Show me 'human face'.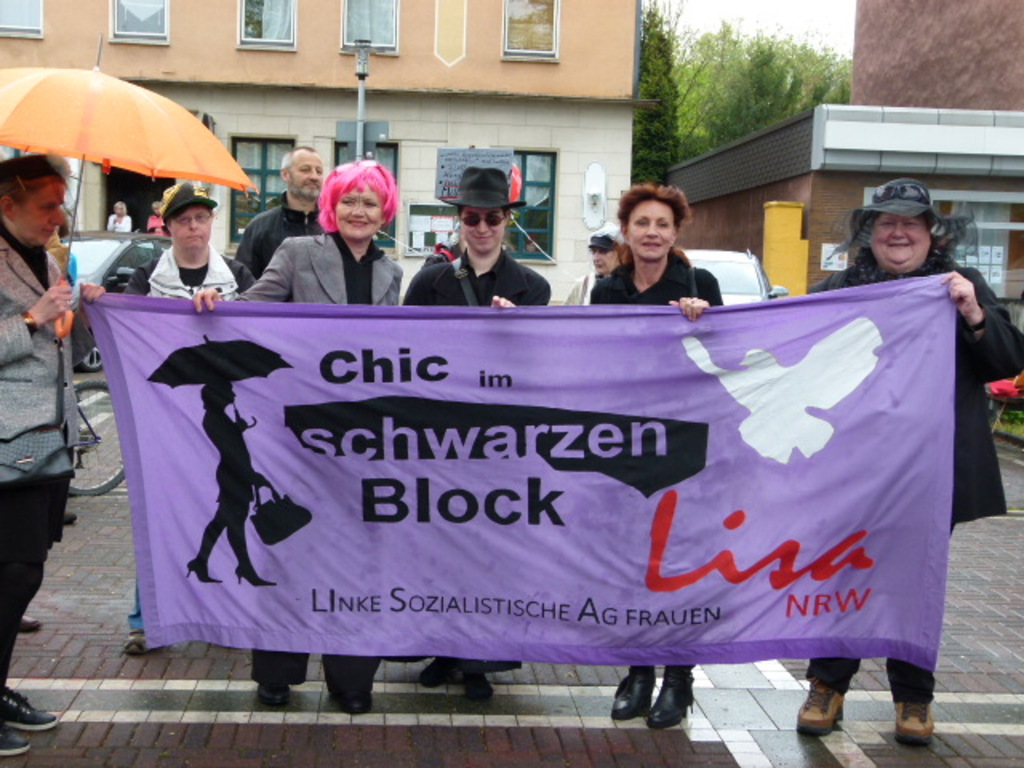
'human face' is here: box=[334, 186, 382, 240].
